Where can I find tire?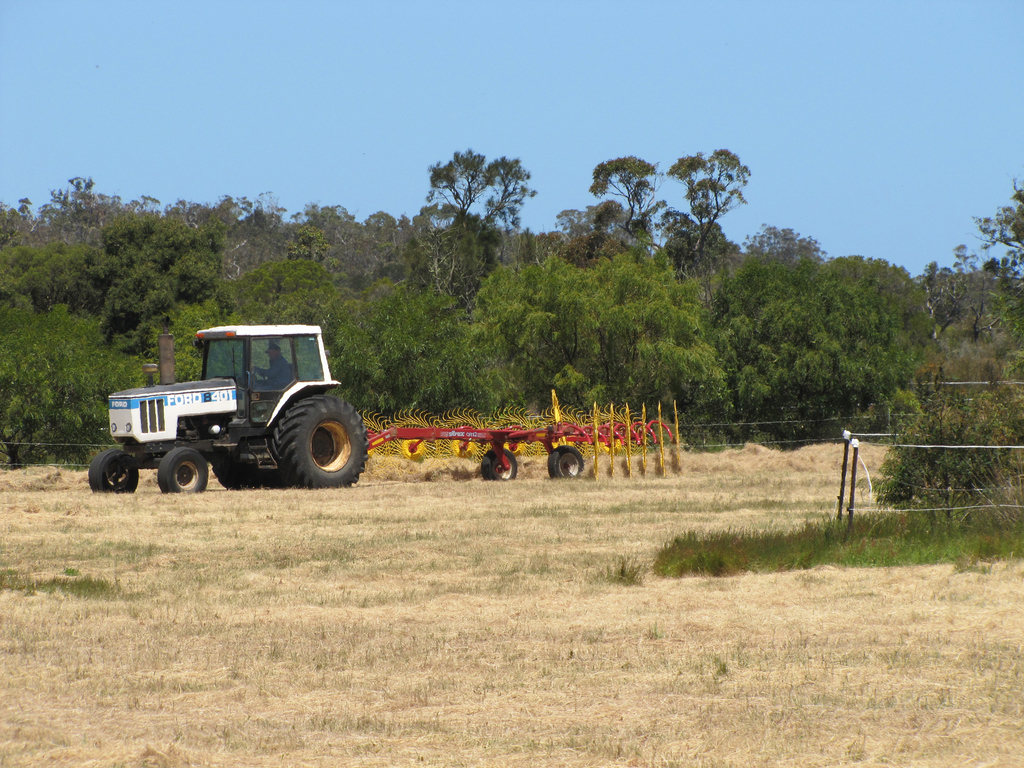
You can find it at detection(545, 441, 586, 477).
